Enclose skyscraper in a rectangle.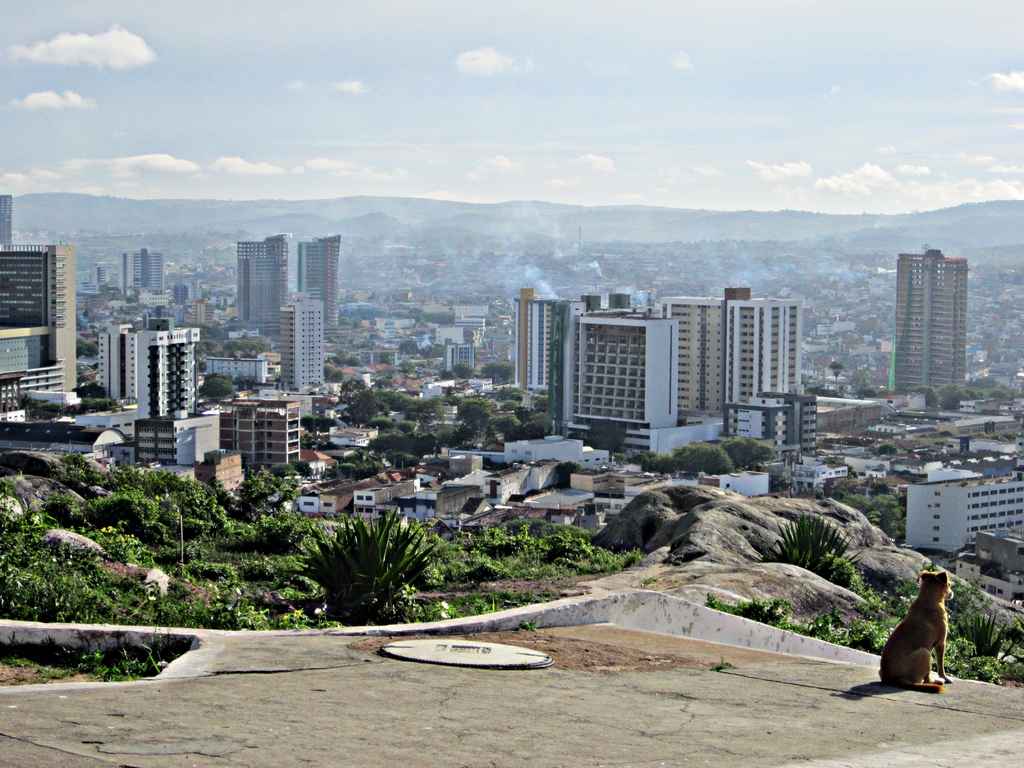
<box>514,291,566,406</box>.
